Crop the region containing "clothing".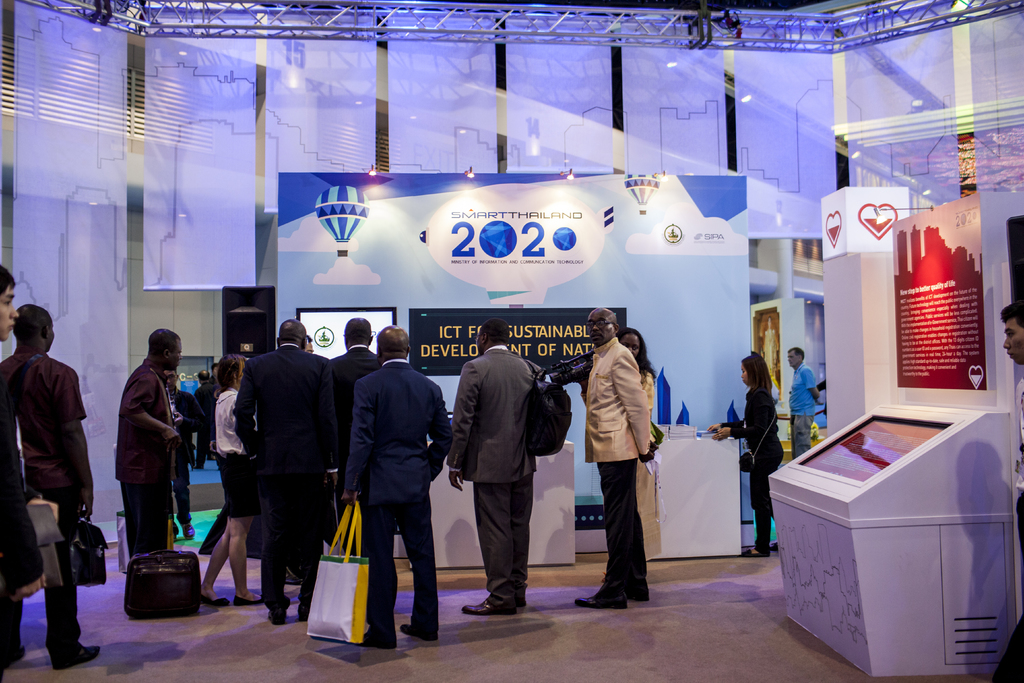
Crop region: crop(456, 342, 547, 616).
